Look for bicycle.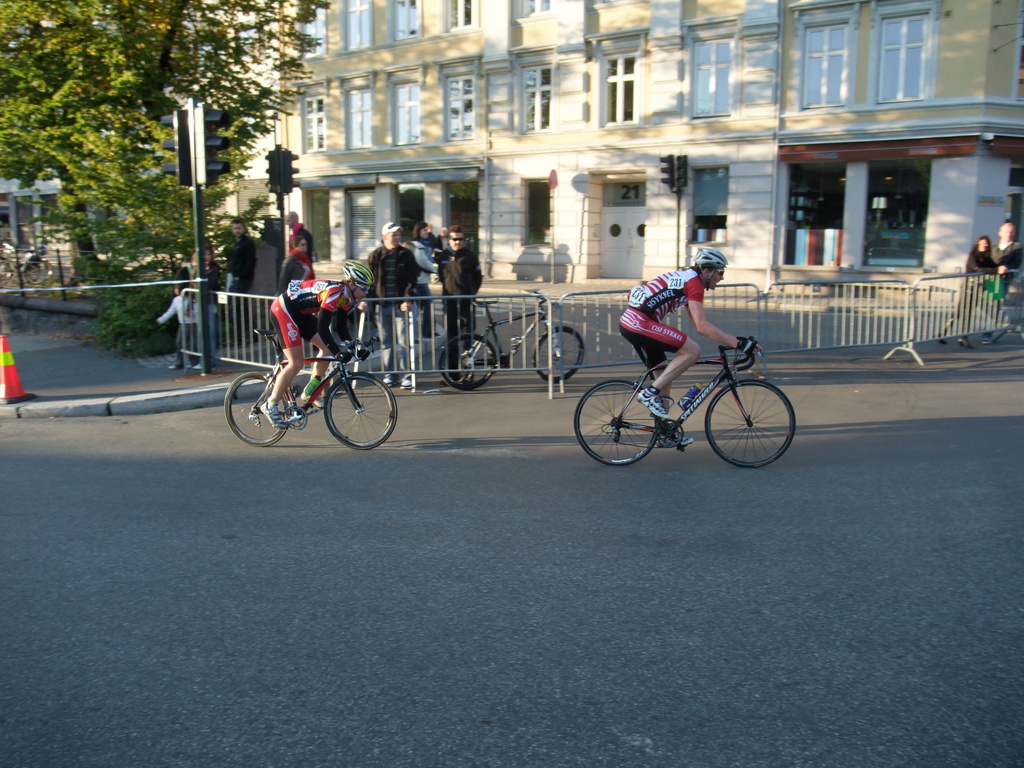
Found: rect(427, 272, 440, 289).
